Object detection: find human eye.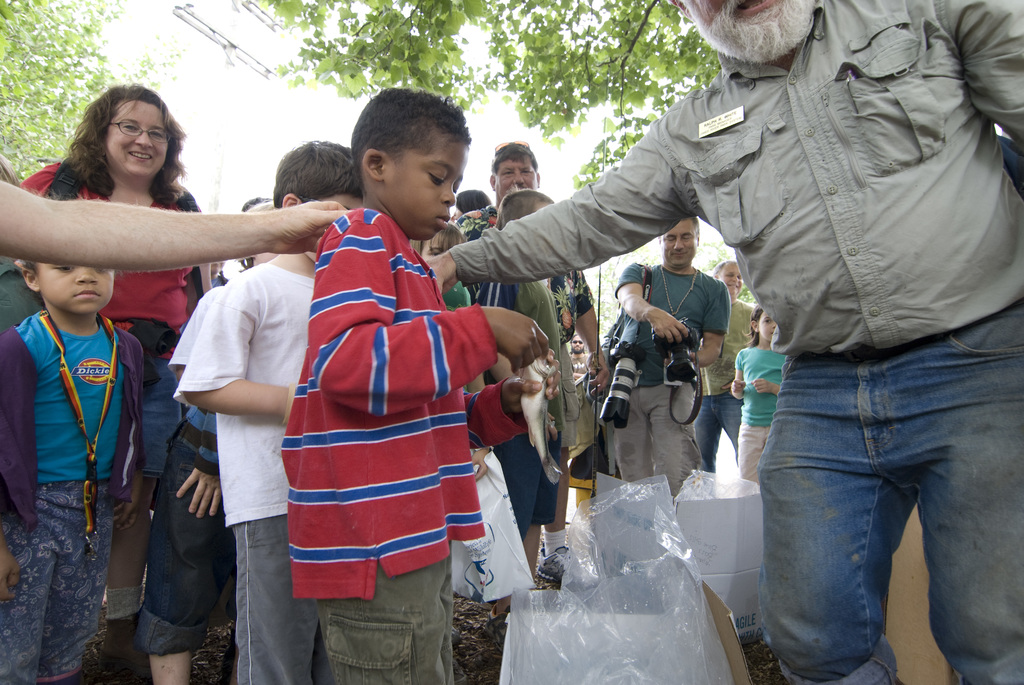
region(519, 168, 530, 175).
